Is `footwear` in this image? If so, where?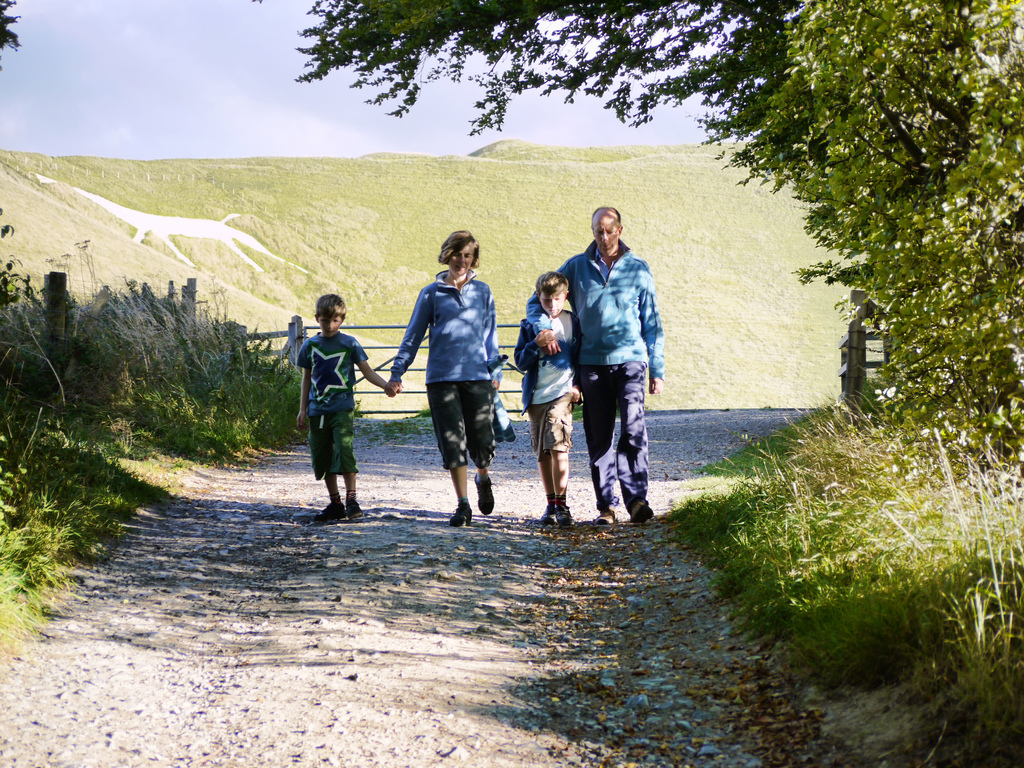
Yes, at select_region(628, 500, 655, 524).
